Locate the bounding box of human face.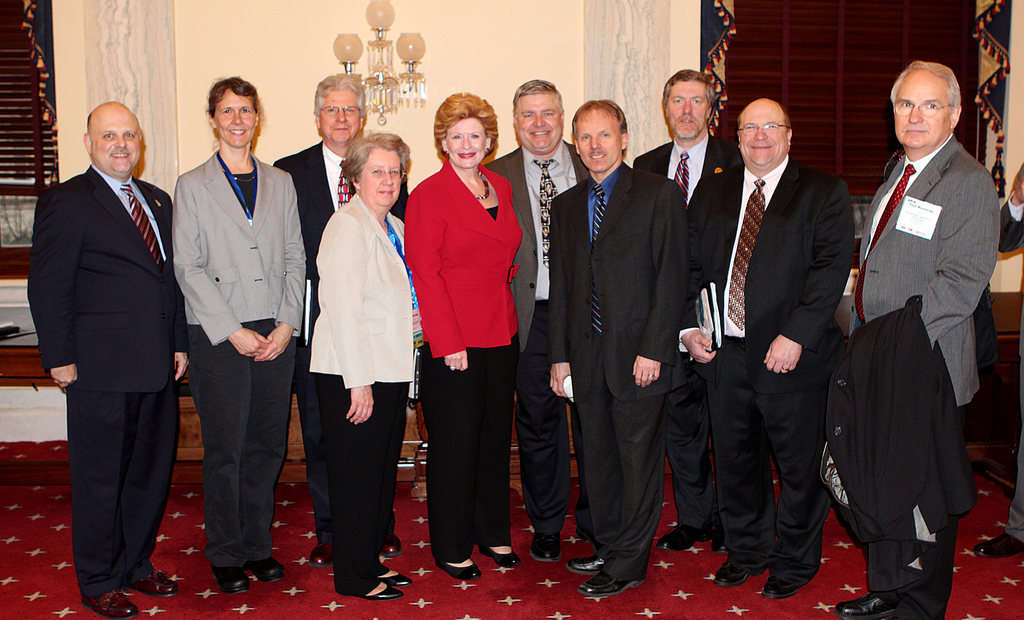
Bounding box: 215, 89, 253, 148.
